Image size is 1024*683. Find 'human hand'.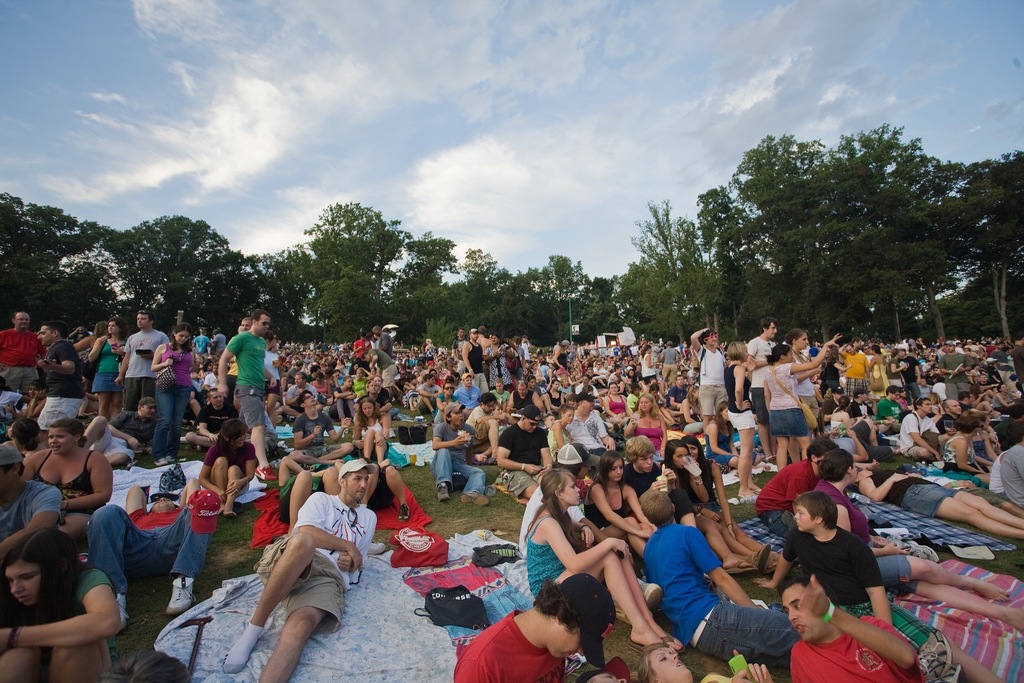
x1=309, y1=423, x2=324, y2=439.
